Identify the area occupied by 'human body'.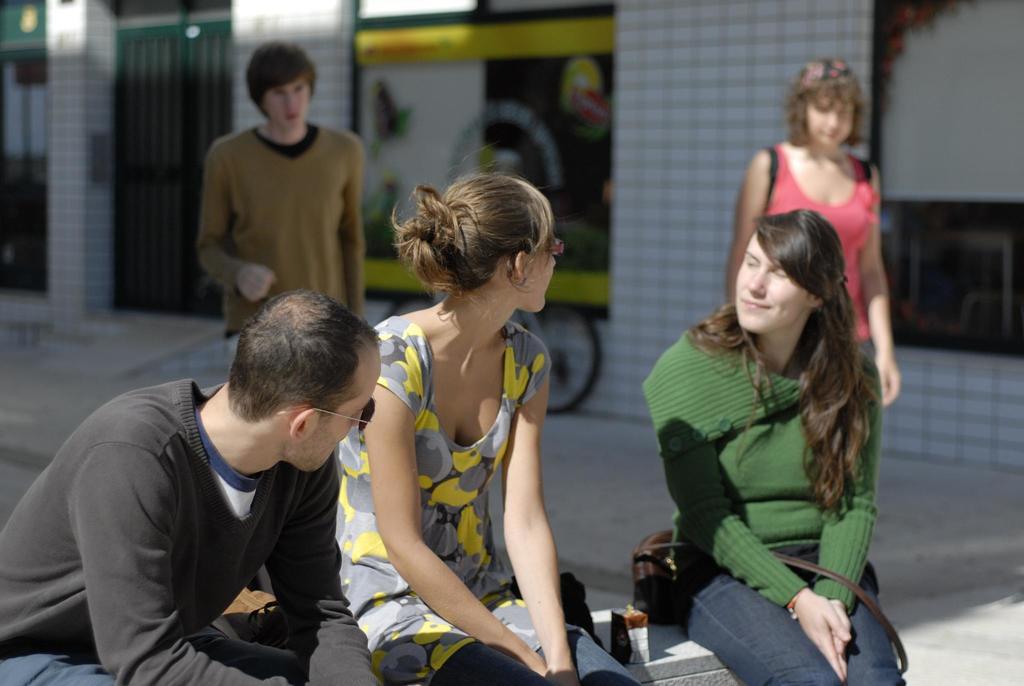
Area: BBox(724, 139, 904, 409).
